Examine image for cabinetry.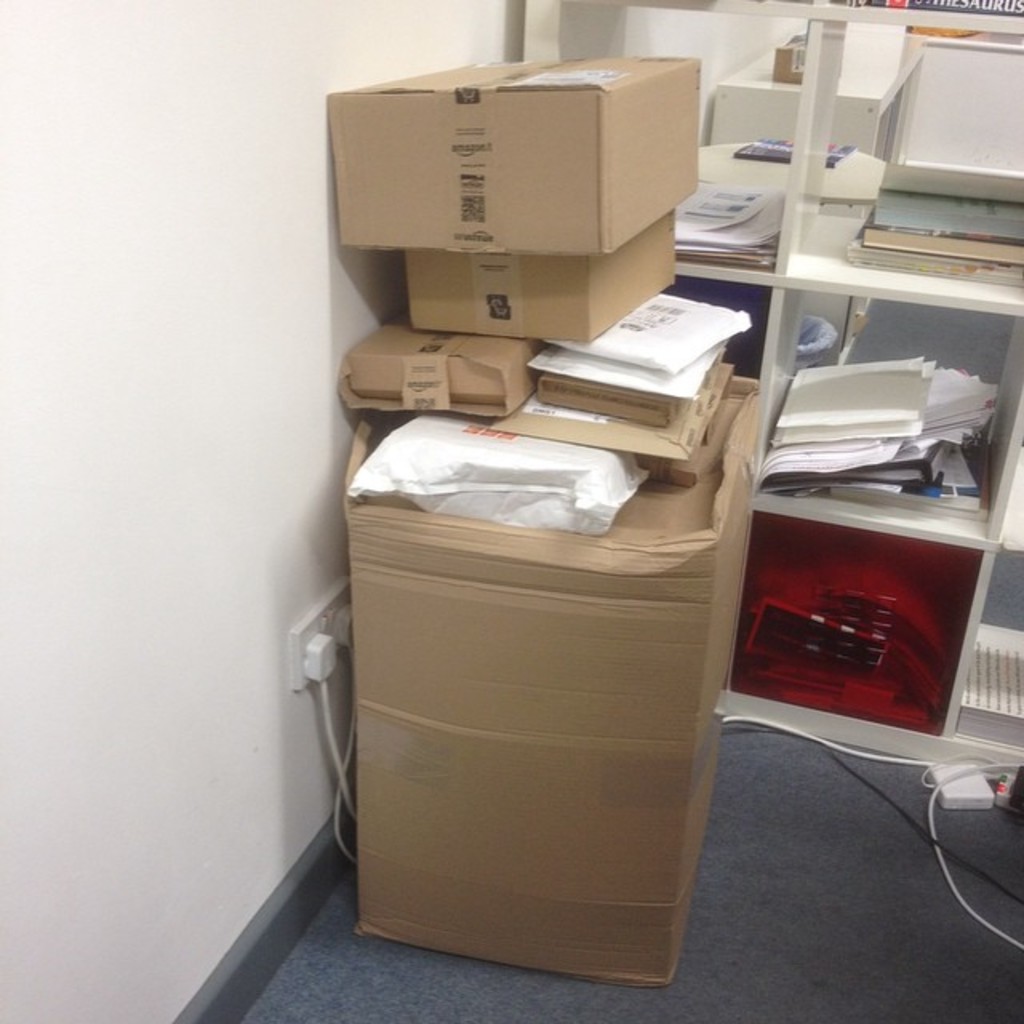
Examination result: rect(520, 0, 1022, 795).
